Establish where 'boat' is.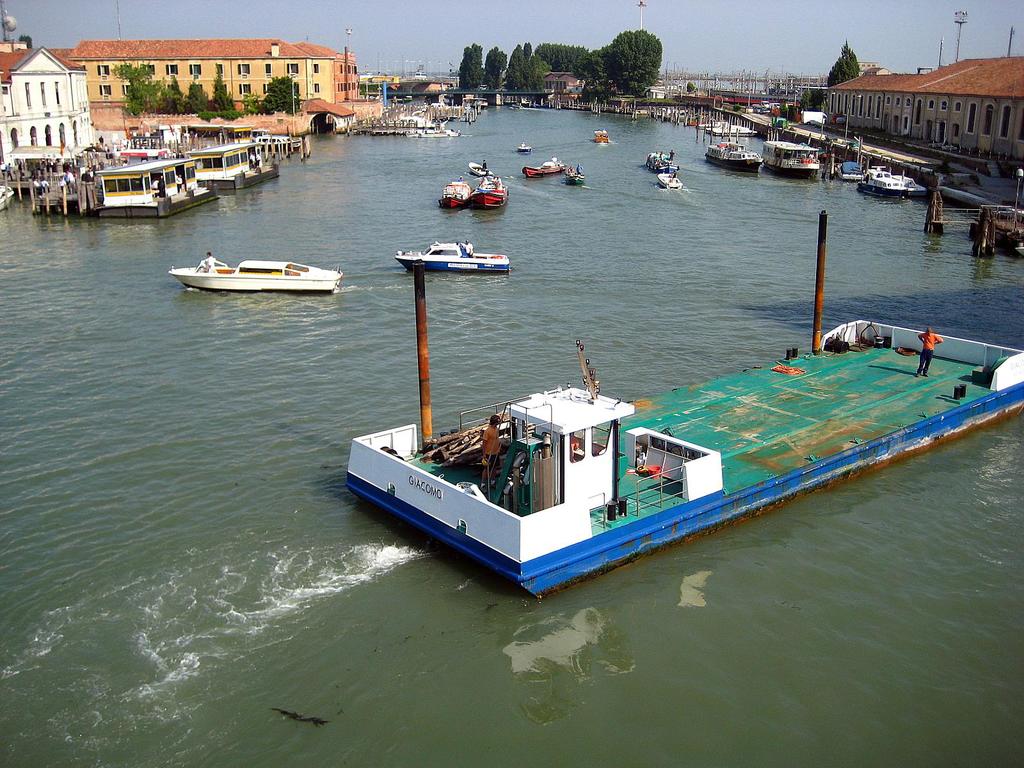
Established at <box>170,227,333,298</box>.
